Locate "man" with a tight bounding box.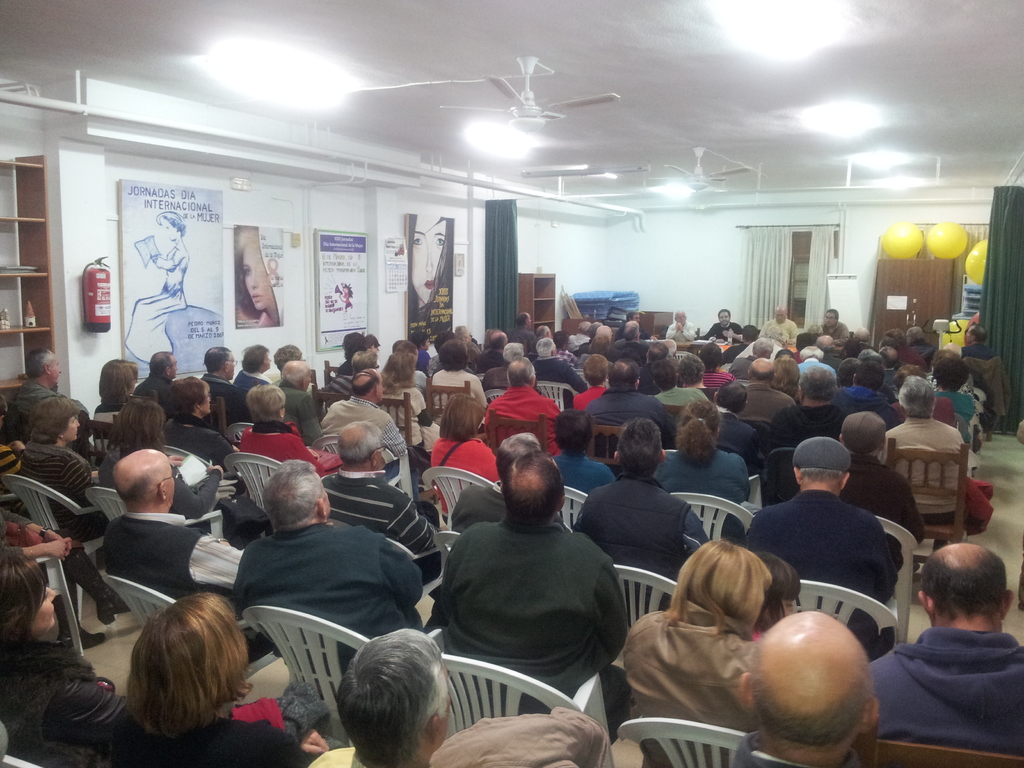
bbox=(691, 304, 749, 349).
